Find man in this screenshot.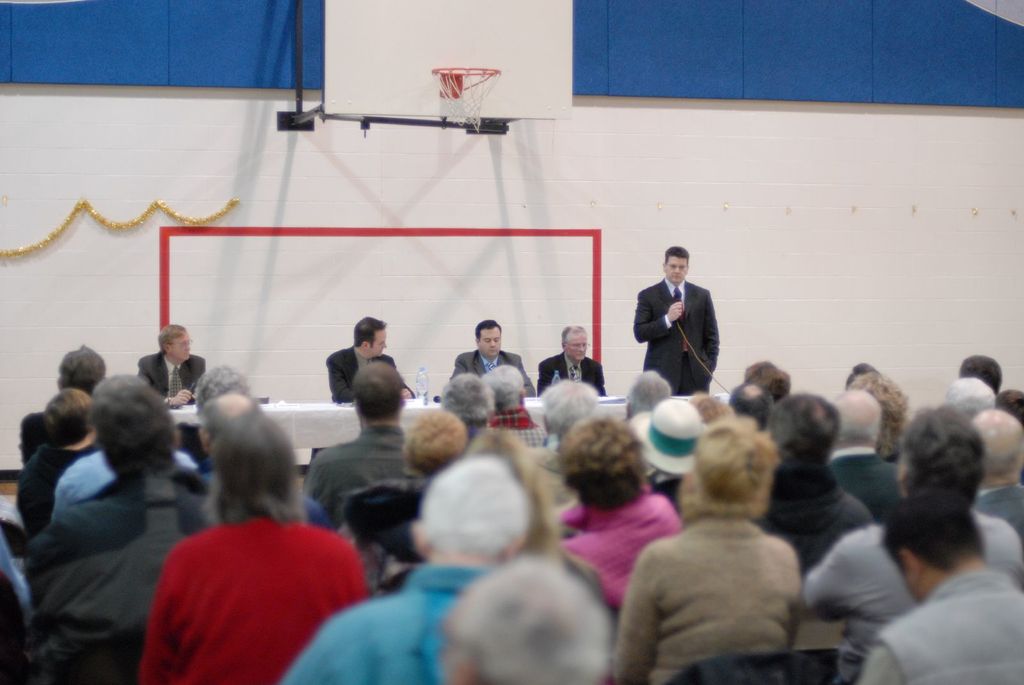
The bounding box for man is pyautogui.locateOnScreen(24, 374, 220, 683).
